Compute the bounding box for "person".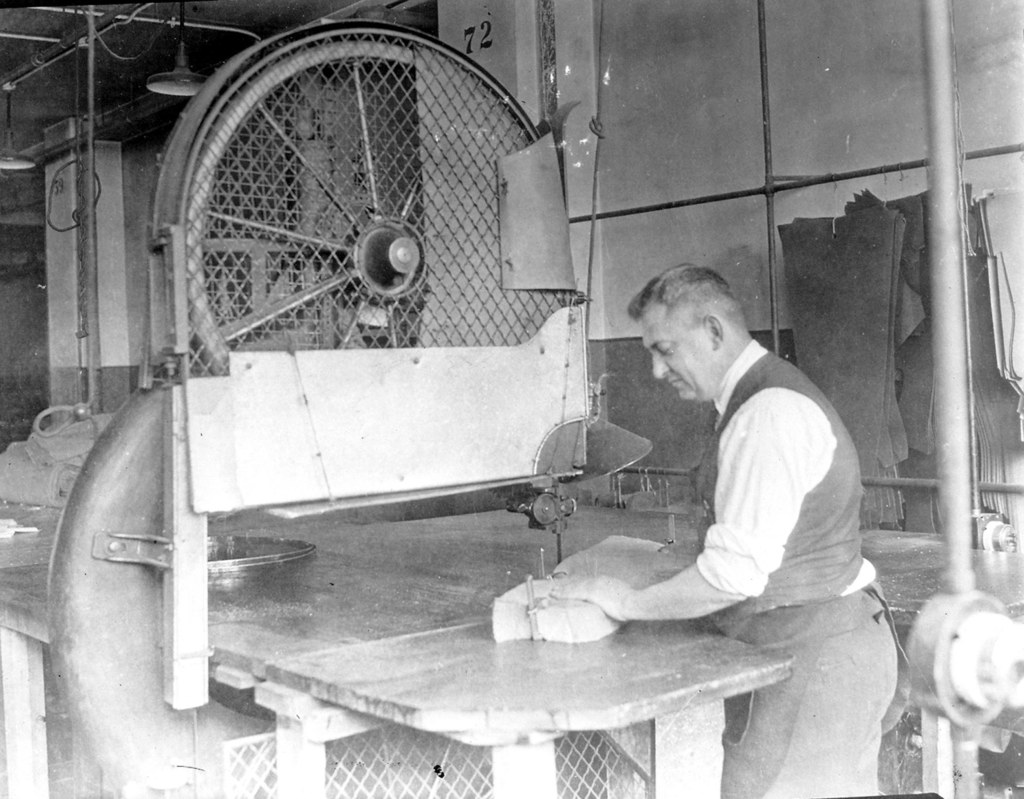
{"left": 588, "top": 234, "right": 875, "bottom": 739}.
